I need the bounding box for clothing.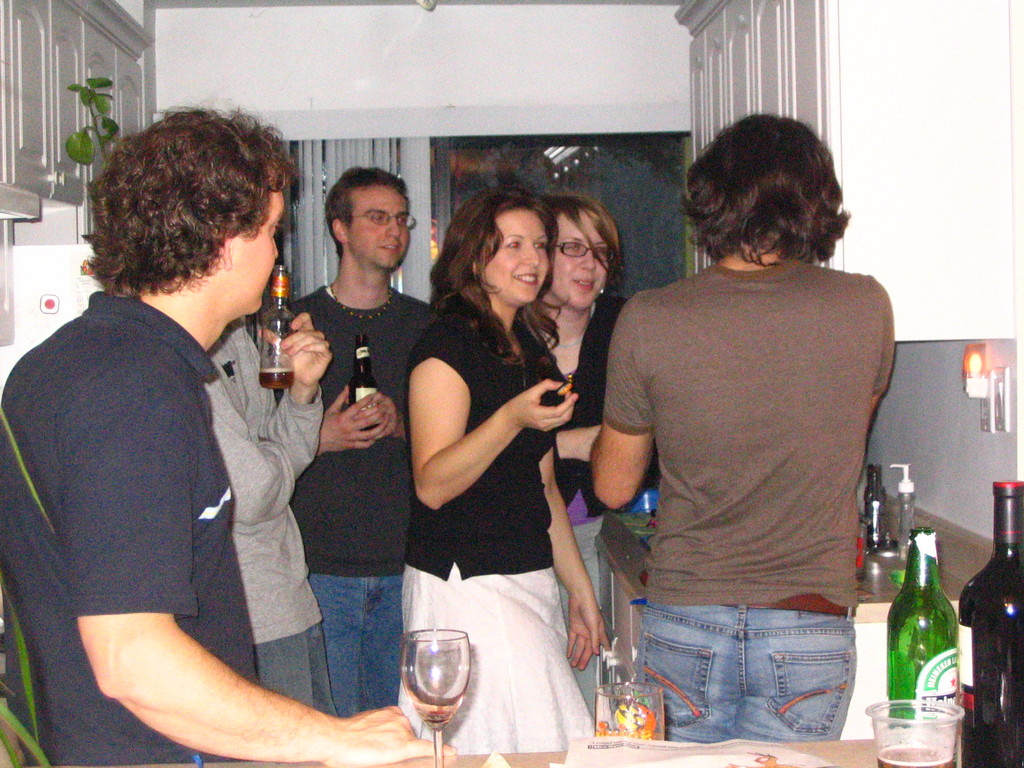
Here it is: (x1=599, y1=207, x2=887, y2=718).
